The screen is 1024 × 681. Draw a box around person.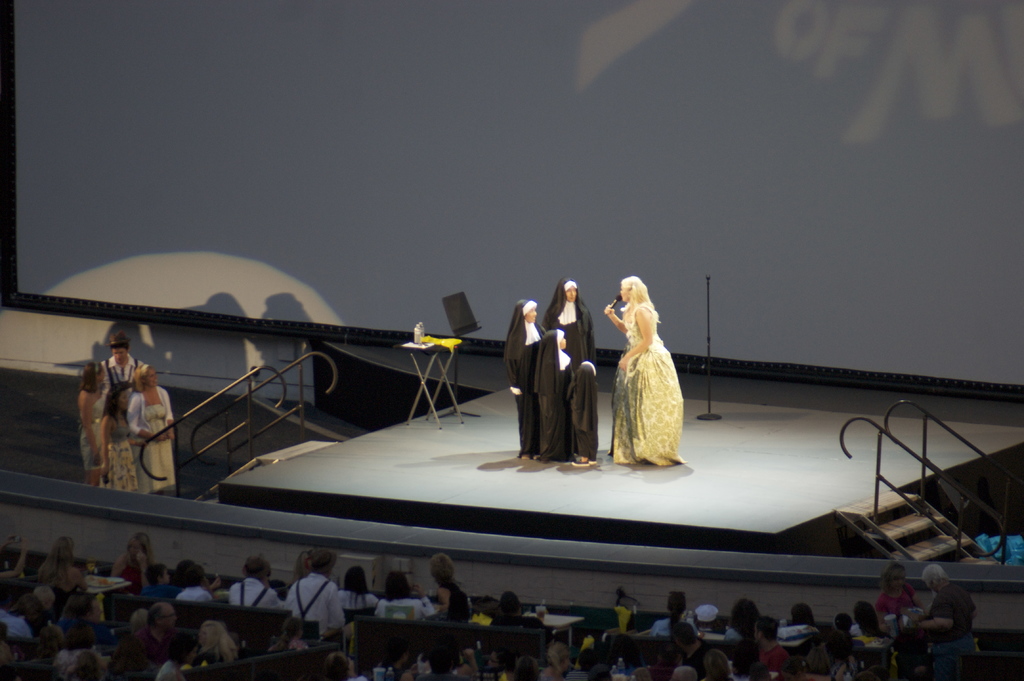
left=132, top=363, right=178, bottom=492.
